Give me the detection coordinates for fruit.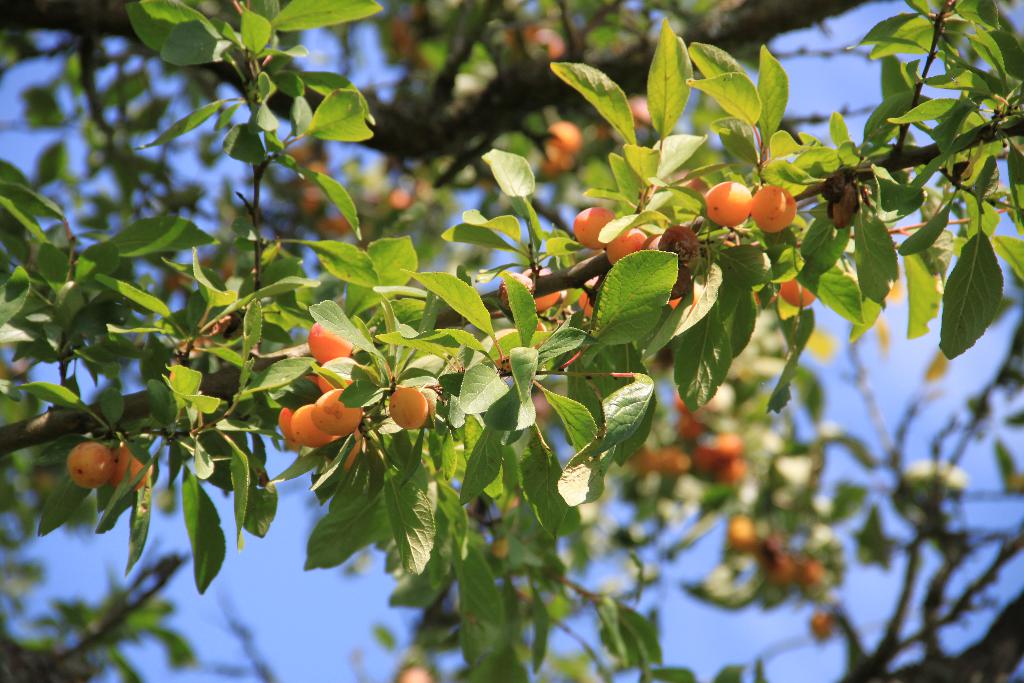
bbox=(392, 667, 437, 682).
